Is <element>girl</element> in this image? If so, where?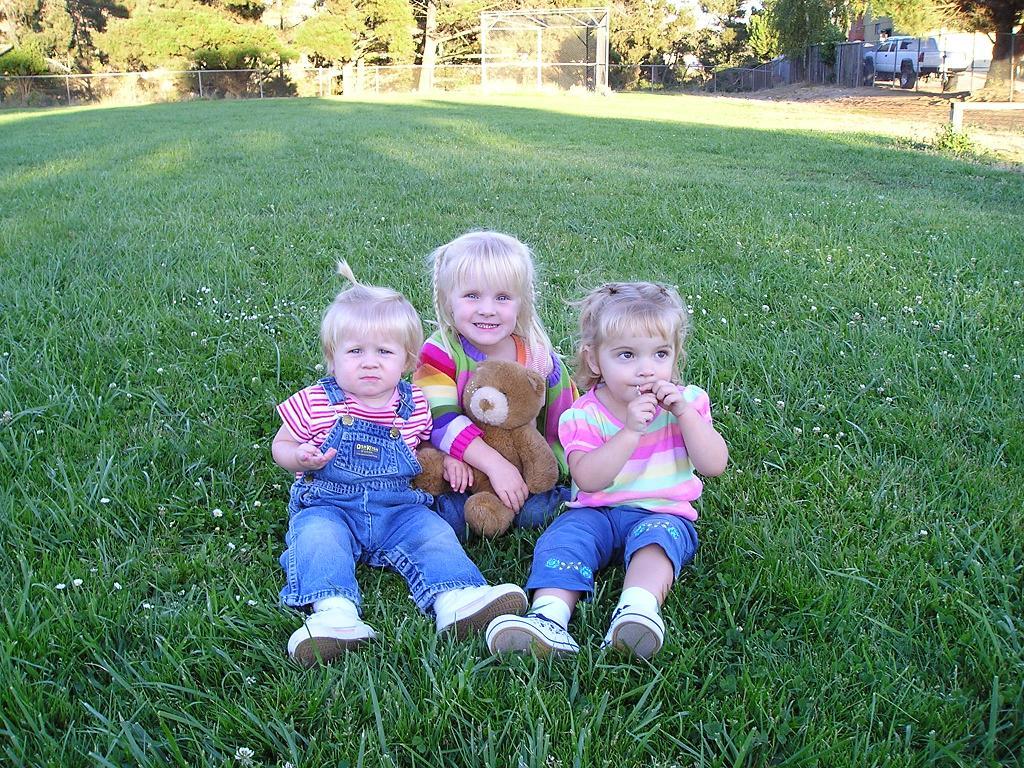
Yes, at [482,281,732,665].
